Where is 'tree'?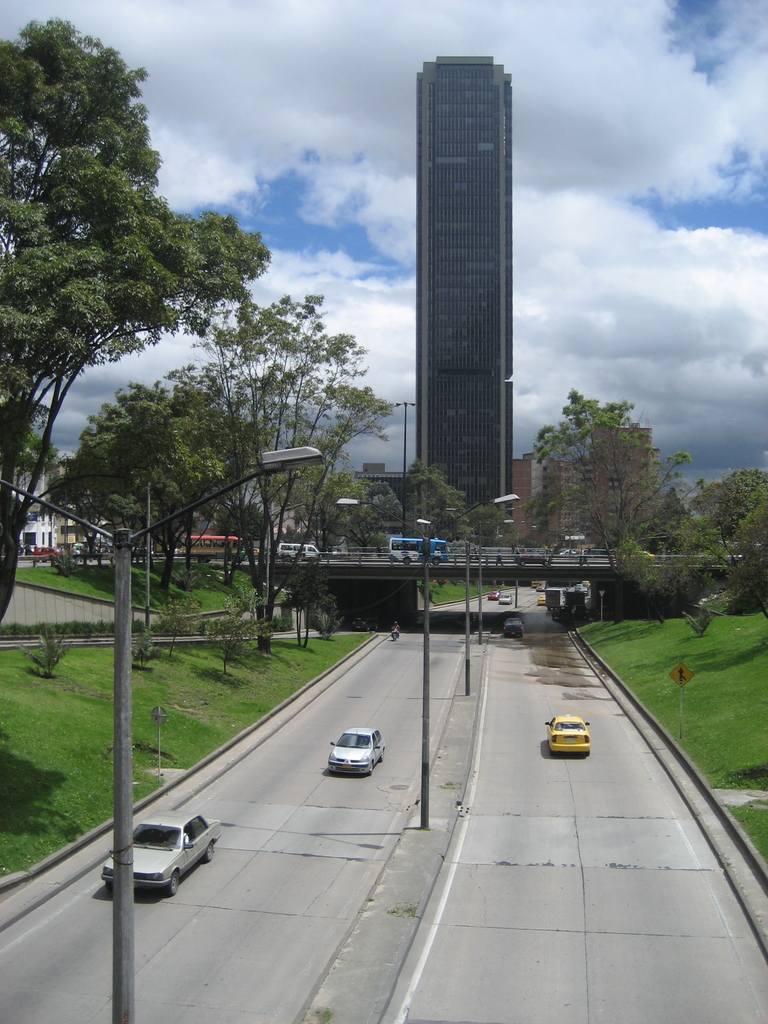
x1=678, y1=477, x2=767, y2=617.
